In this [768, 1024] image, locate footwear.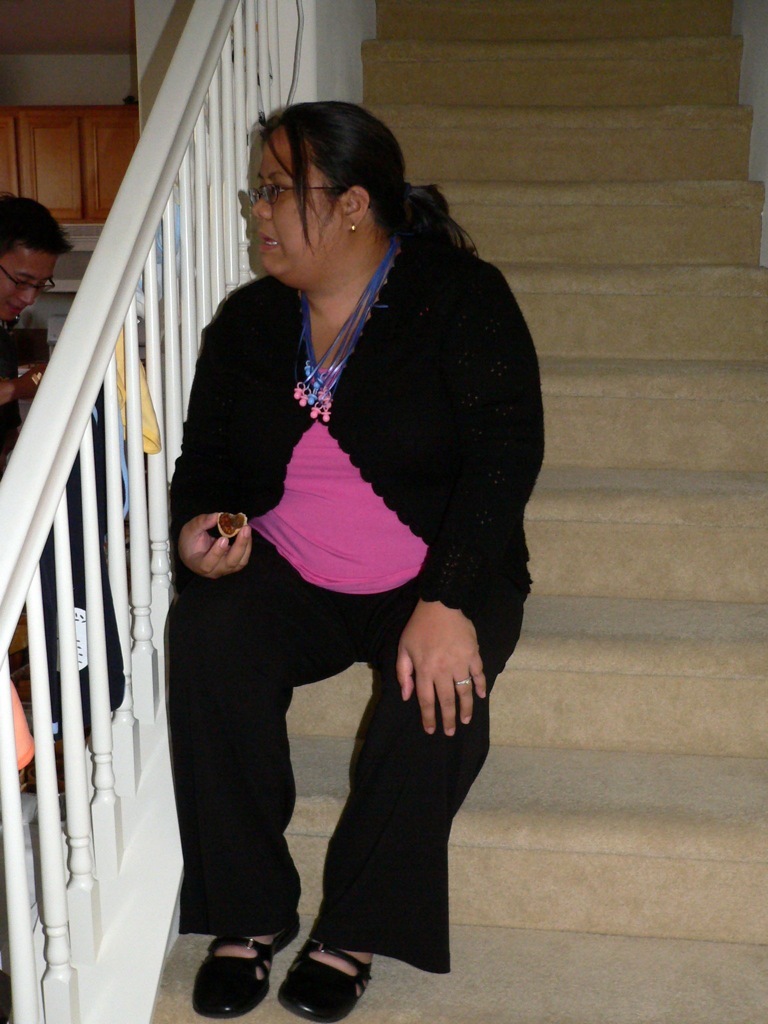
Bounding box: 278 901 377 1020.
